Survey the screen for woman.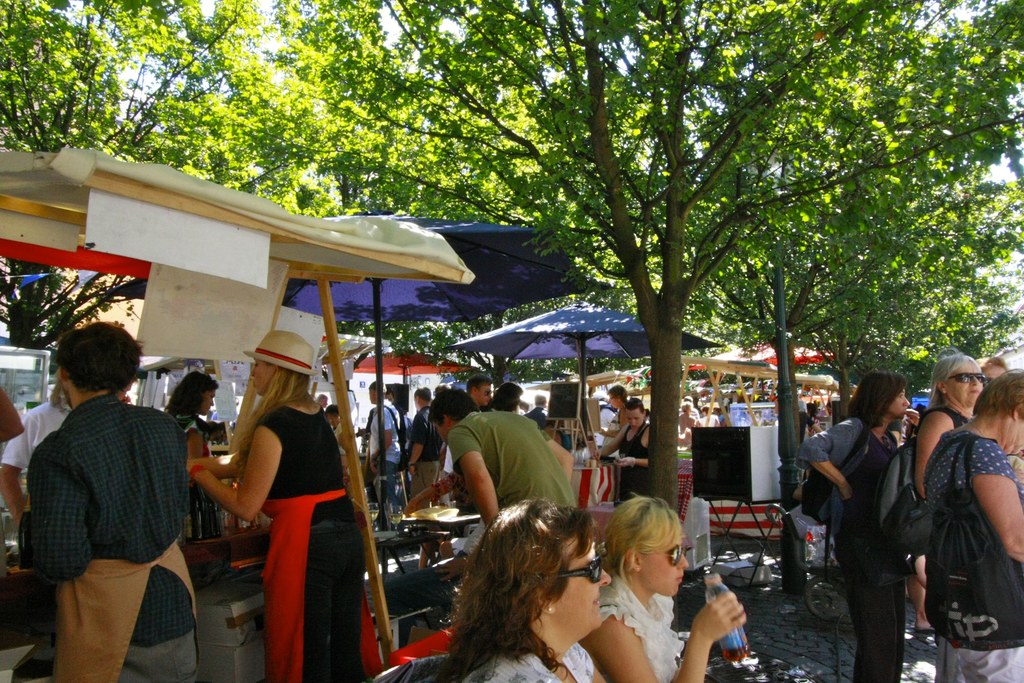
Survey found: bbox=(915, 374, 1023, 682).
